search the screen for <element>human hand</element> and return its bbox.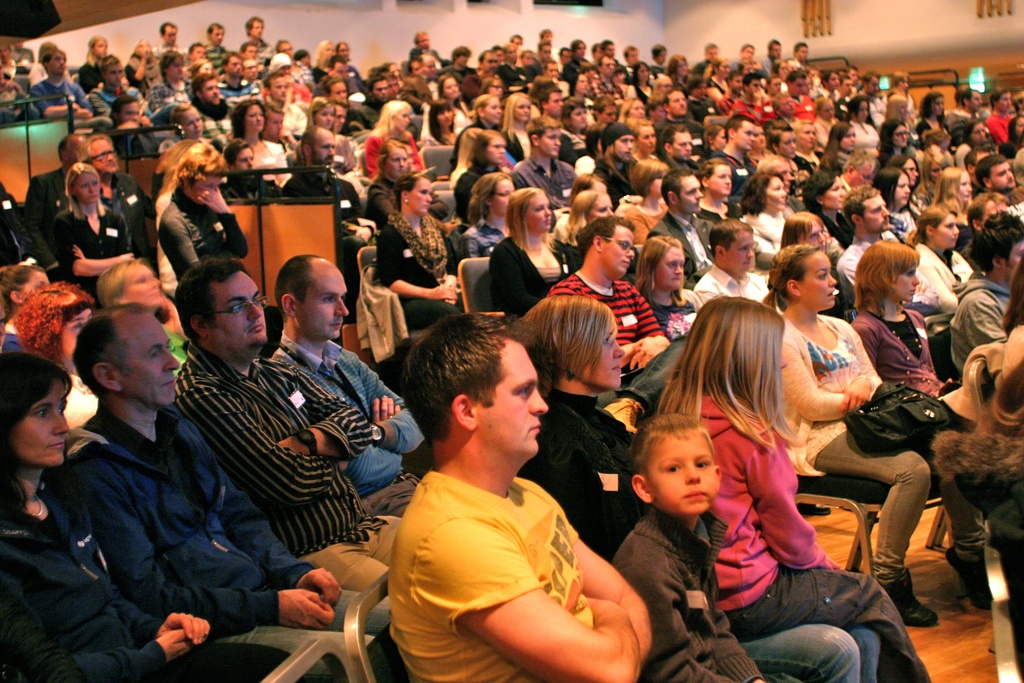
Found: <region>831, 374, 872, 420</region>.
